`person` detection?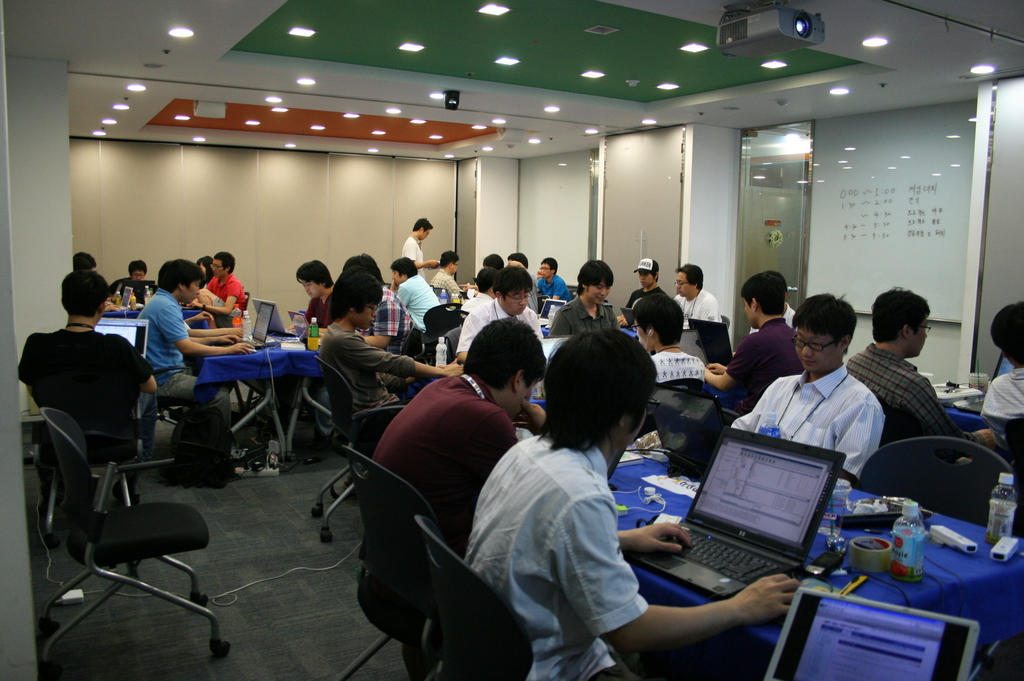
<region>371, 313, 559, 630</region>
